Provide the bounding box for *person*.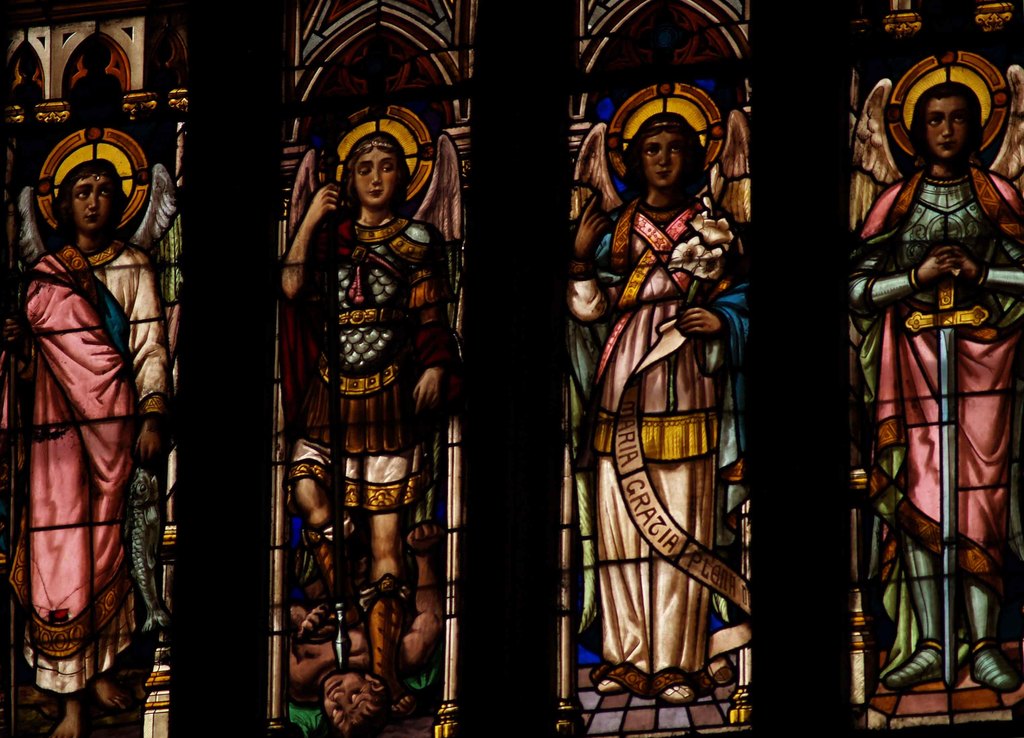
{"x1": 560, "y1": 108, "x2": 755, "y2": 707}.
